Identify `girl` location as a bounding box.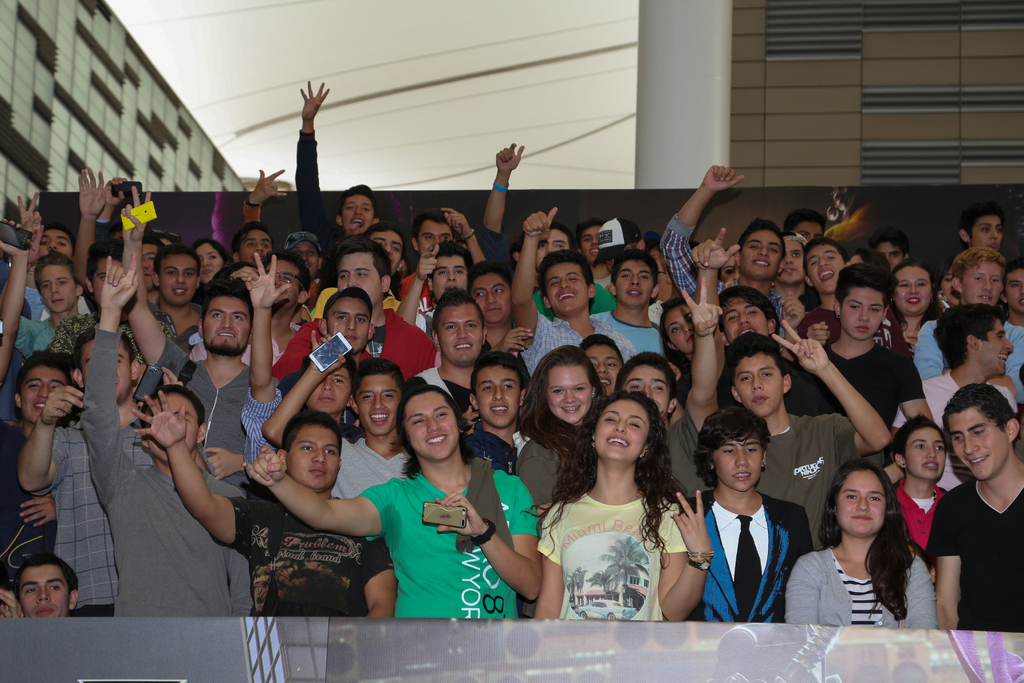
440 393 706 624.
